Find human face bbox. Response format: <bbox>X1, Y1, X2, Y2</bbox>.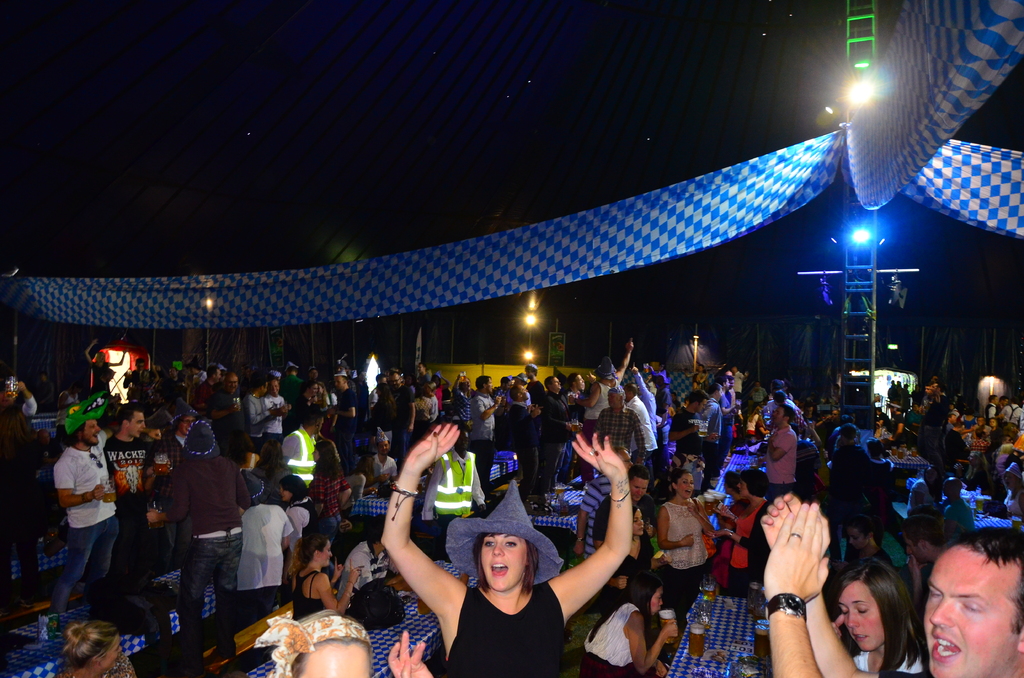
<bbox>419, 366, 422, 372</bbox>.
